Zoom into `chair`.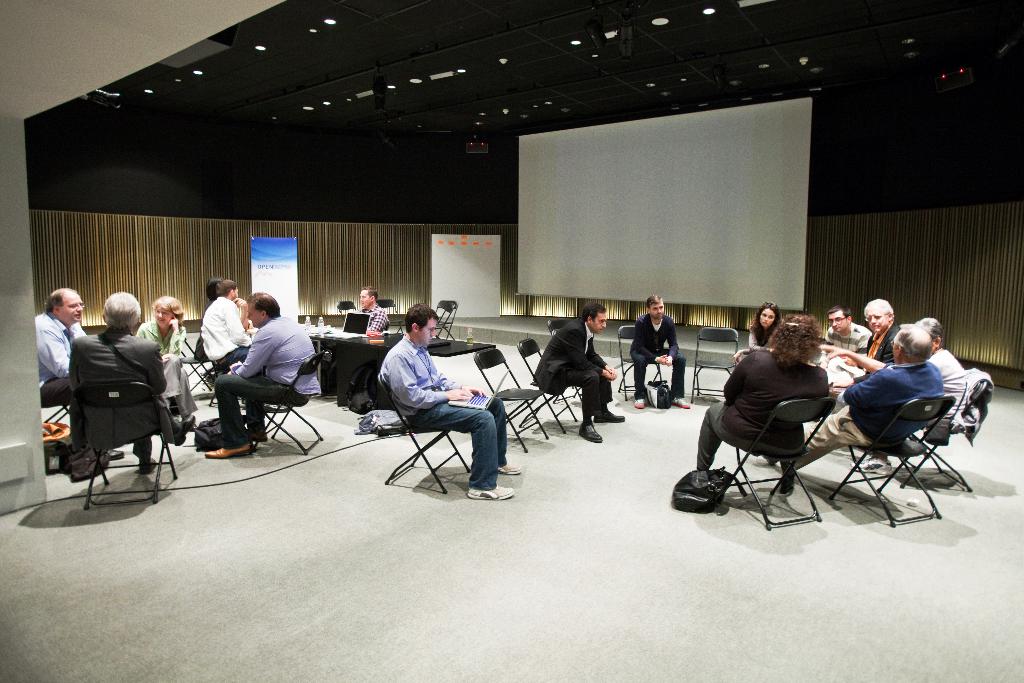
Zoom target: [x1=178, y1=325, x2=221, y2=397].
